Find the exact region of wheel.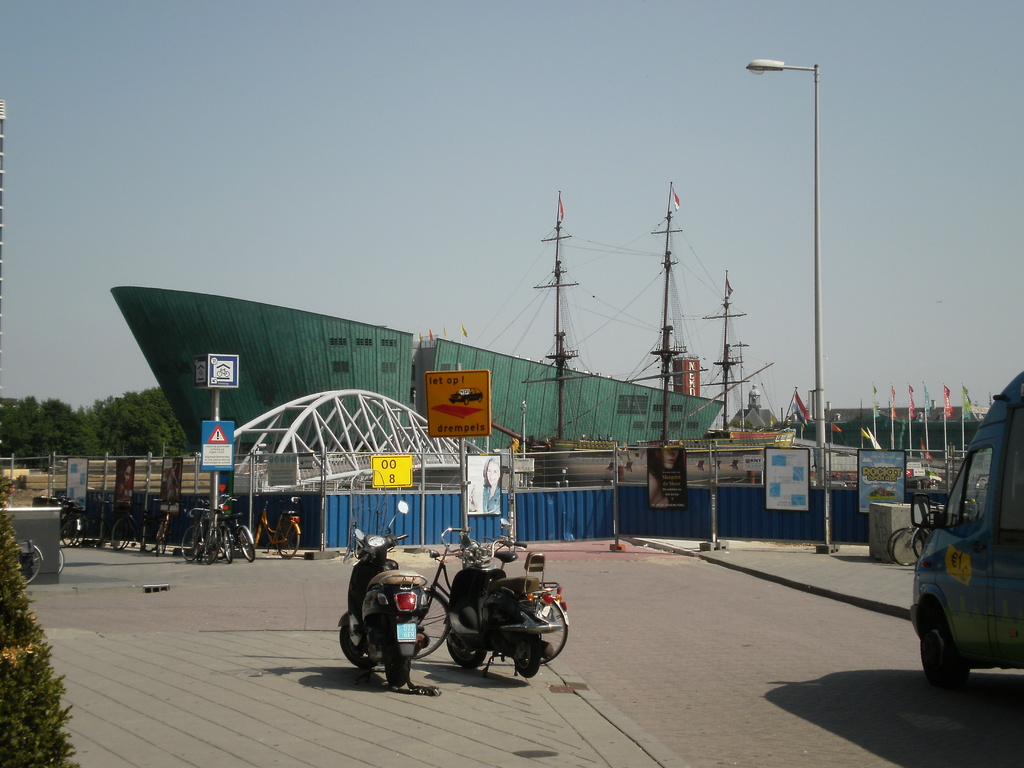
Exact region: box(921, 616, 967, 692).
